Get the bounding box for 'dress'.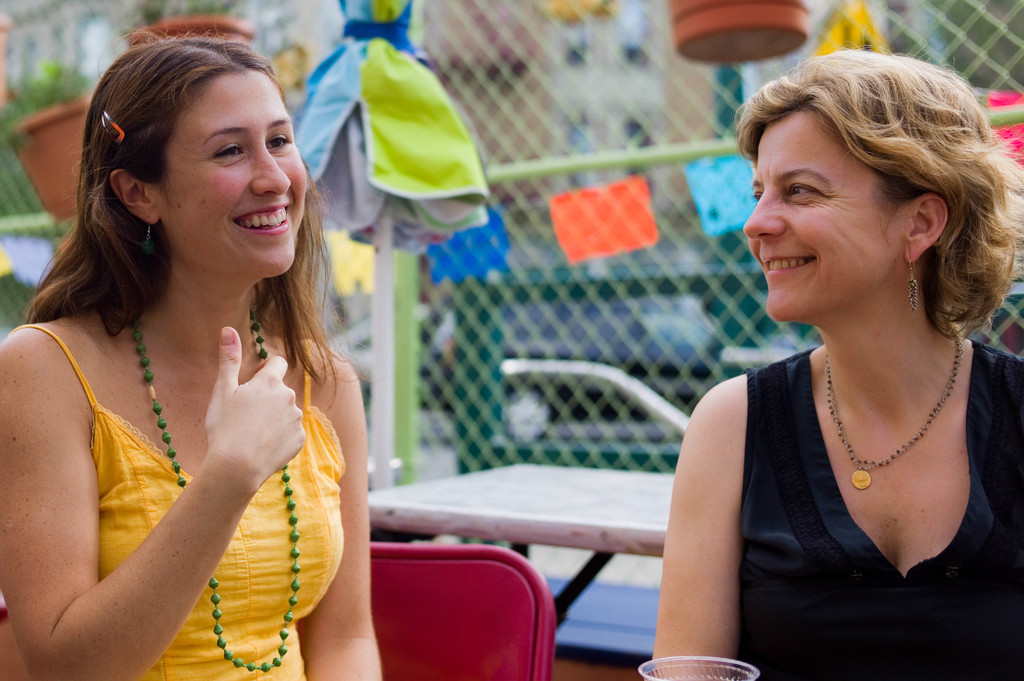
Rect(740, 337, 1023, 680).
